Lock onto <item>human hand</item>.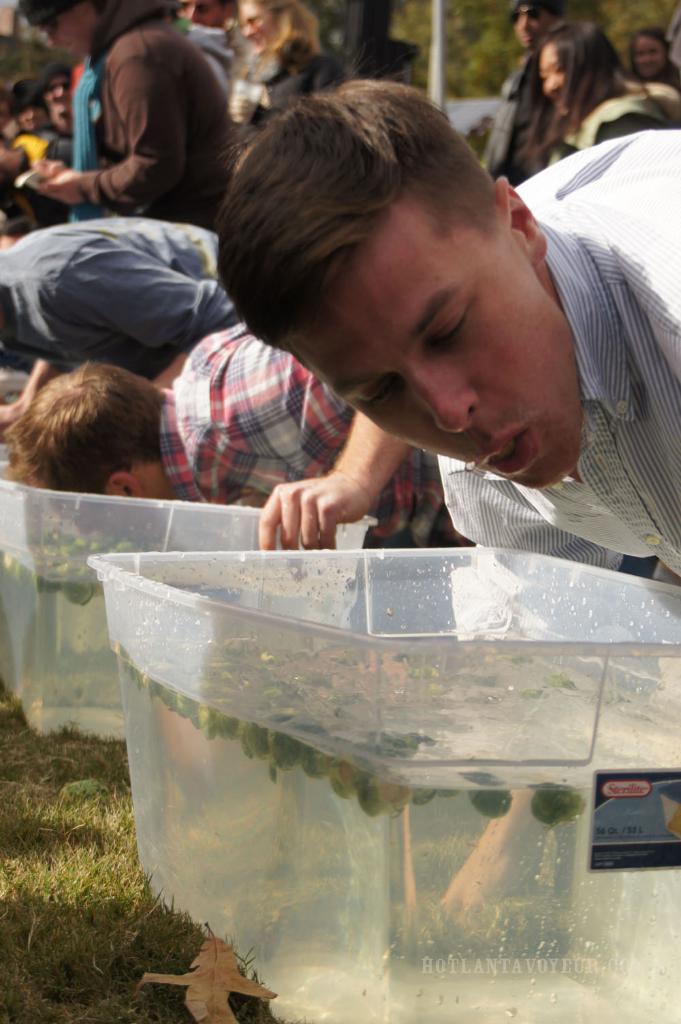
Locked: region(39, 168, 83, 211).
